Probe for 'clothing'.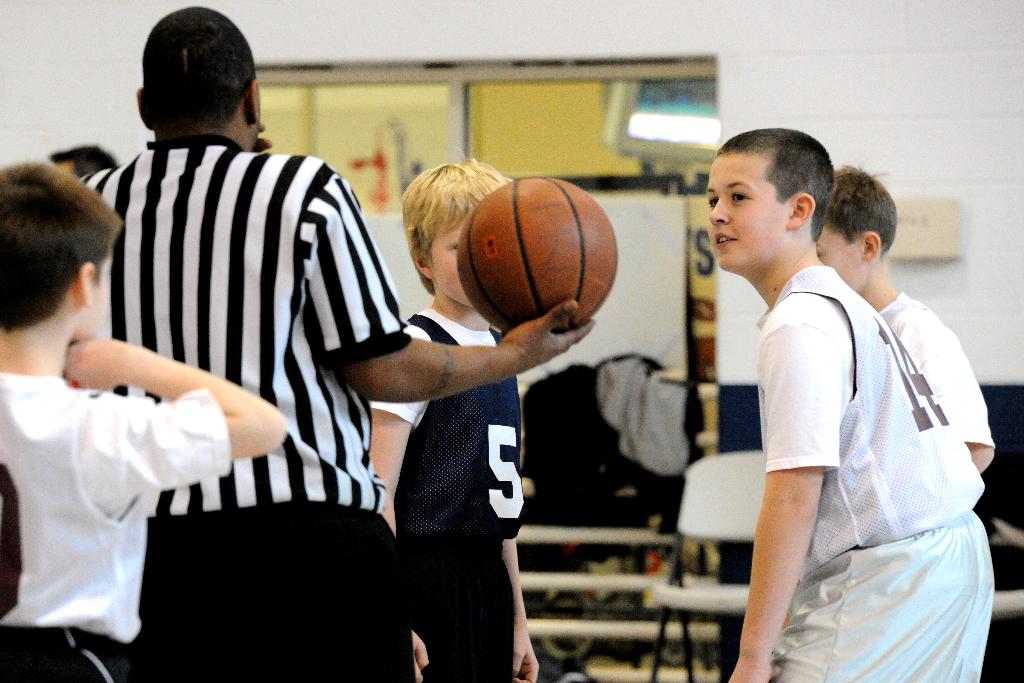
Probe result: 369/306/526/682.
